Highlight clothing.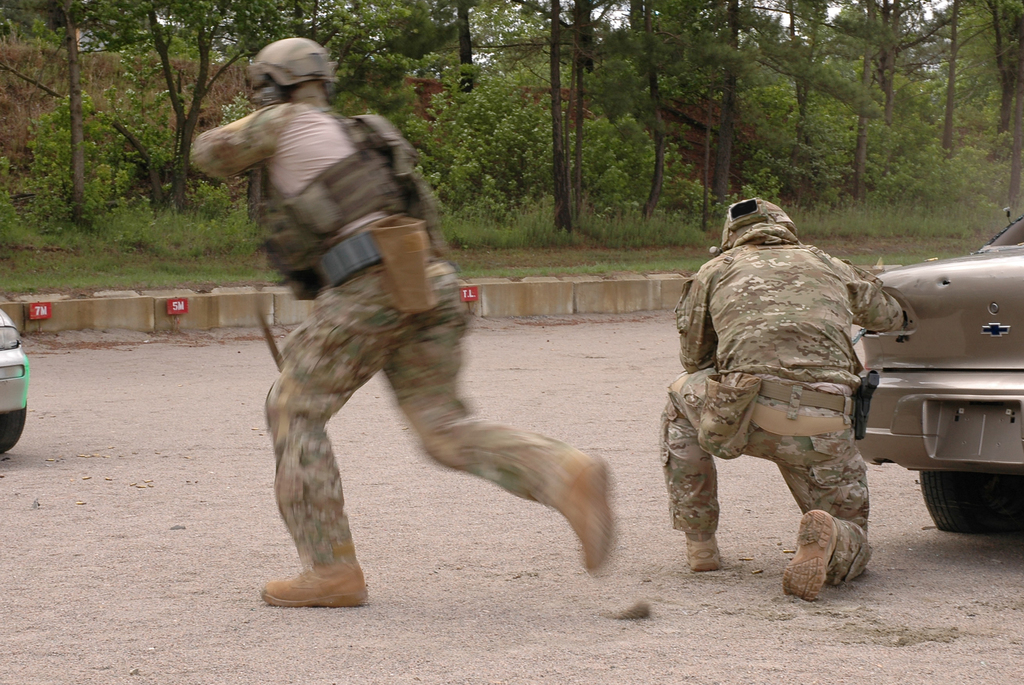
Highlighted region: rect(189, 100, 566, 581).
